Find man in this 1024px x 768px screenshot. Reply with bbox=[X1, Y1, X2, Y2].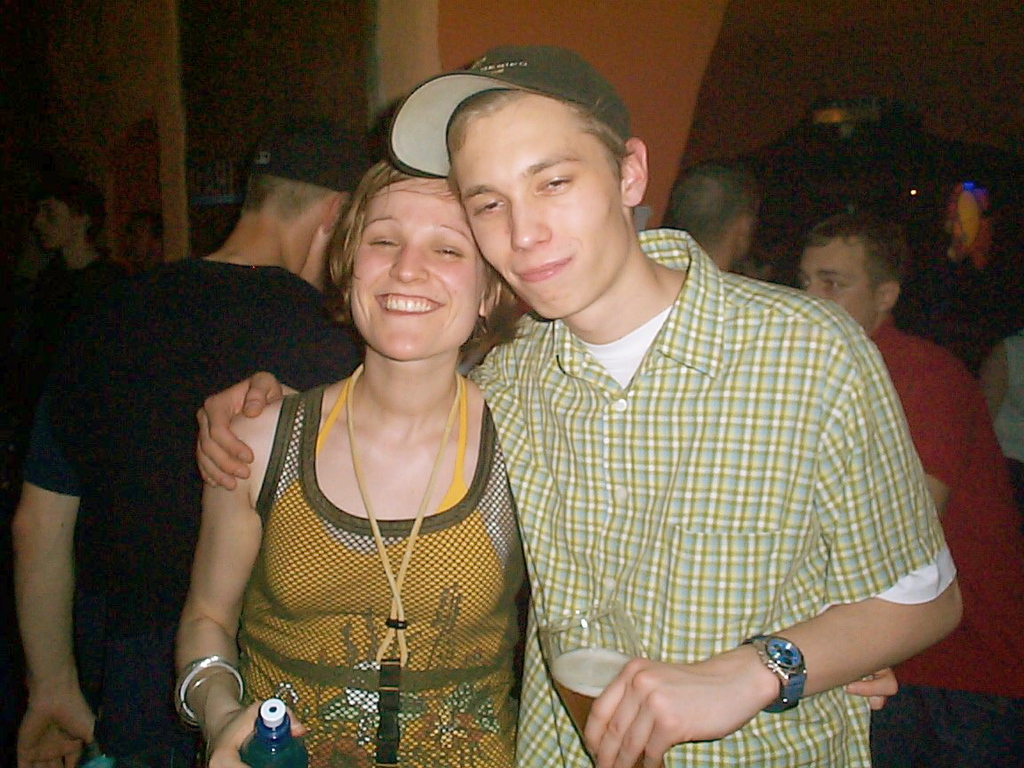
bbox=[794, 200, 1023, 767].
